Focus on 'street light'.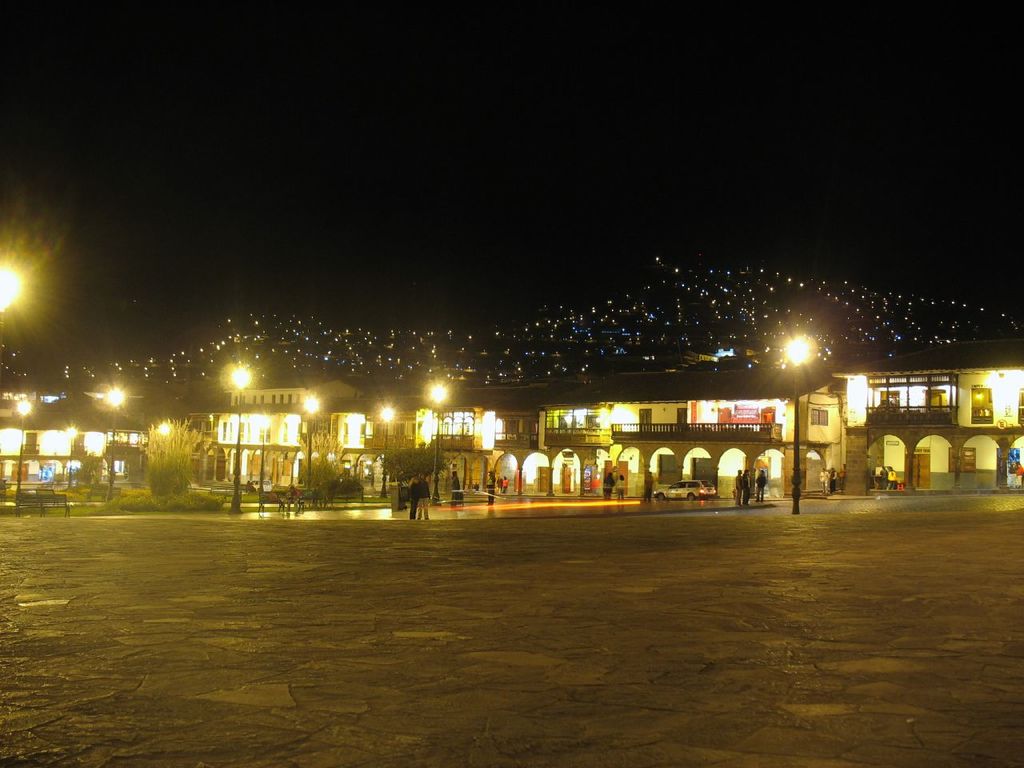
Focused at (16,392,30,508).
